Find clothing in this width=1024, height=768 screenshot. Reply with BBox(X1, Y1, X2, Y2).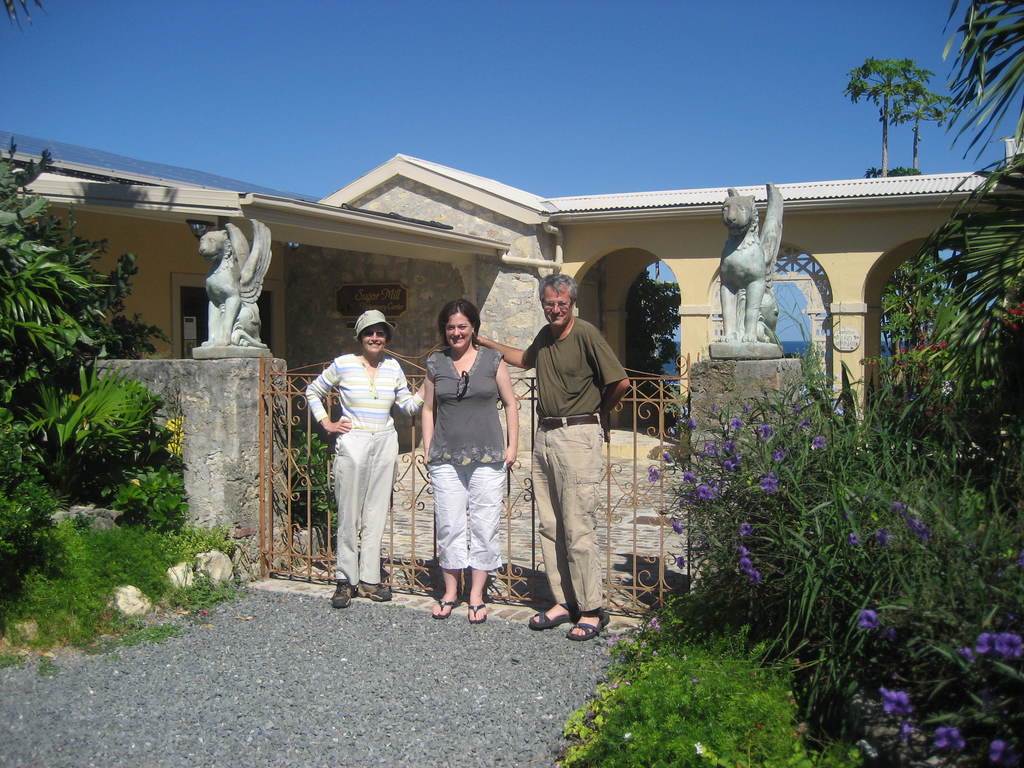
BBox(520, 314, 630, 612).
